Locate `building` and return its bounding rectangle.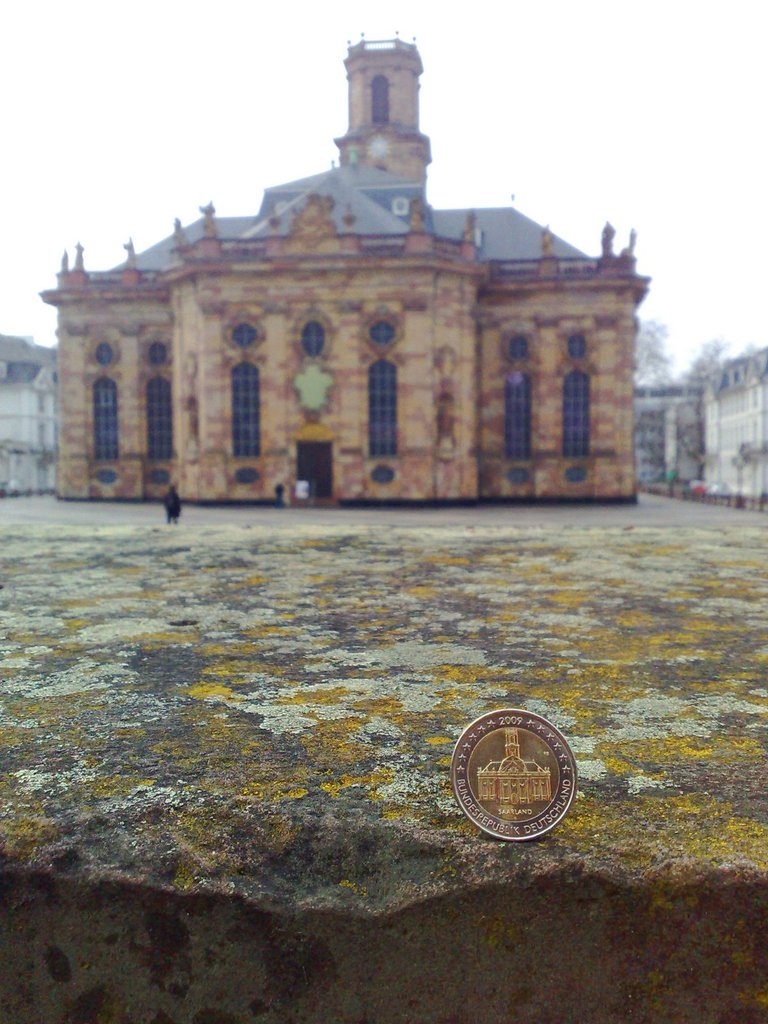
697, 346, 767, 496.
